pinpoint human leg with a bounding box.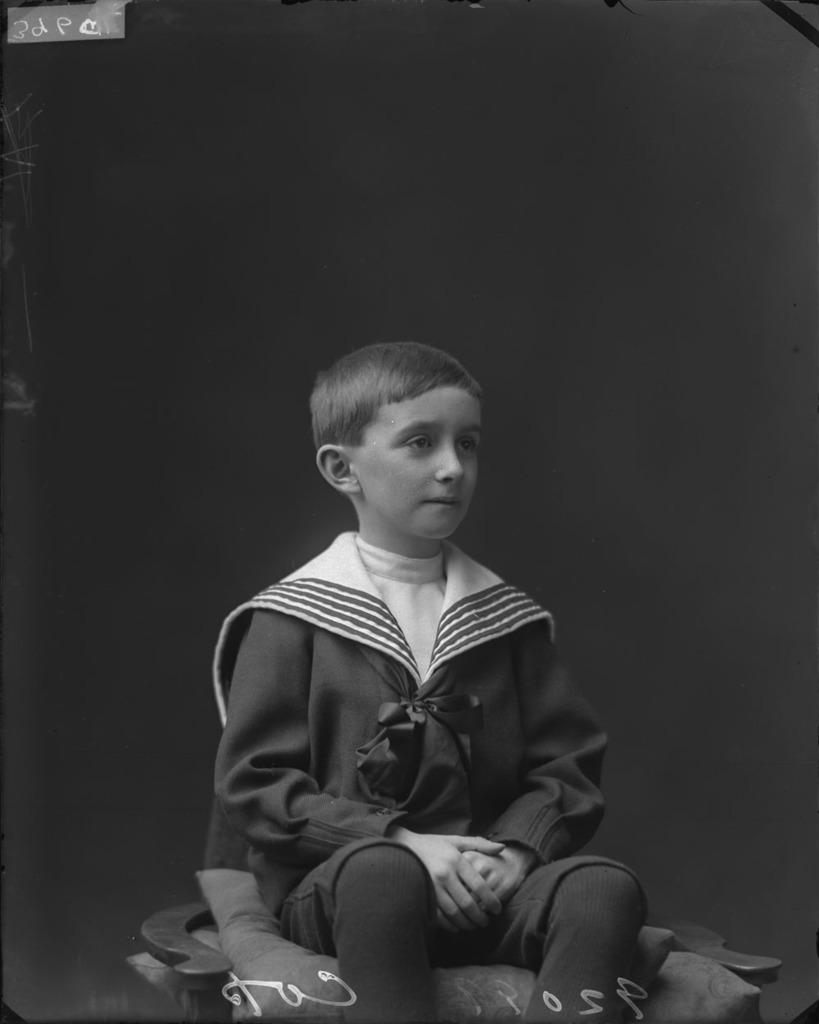
crop(287, 843, 437, 1023).
